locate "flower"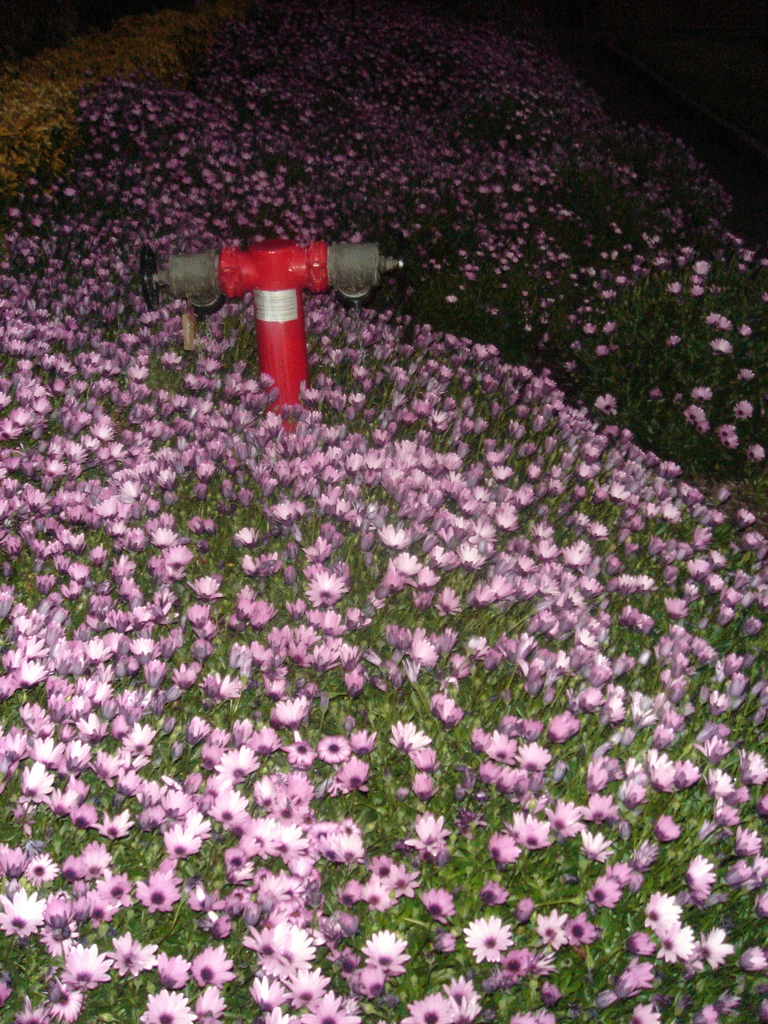
BBox(300, 568, 349, 605)
